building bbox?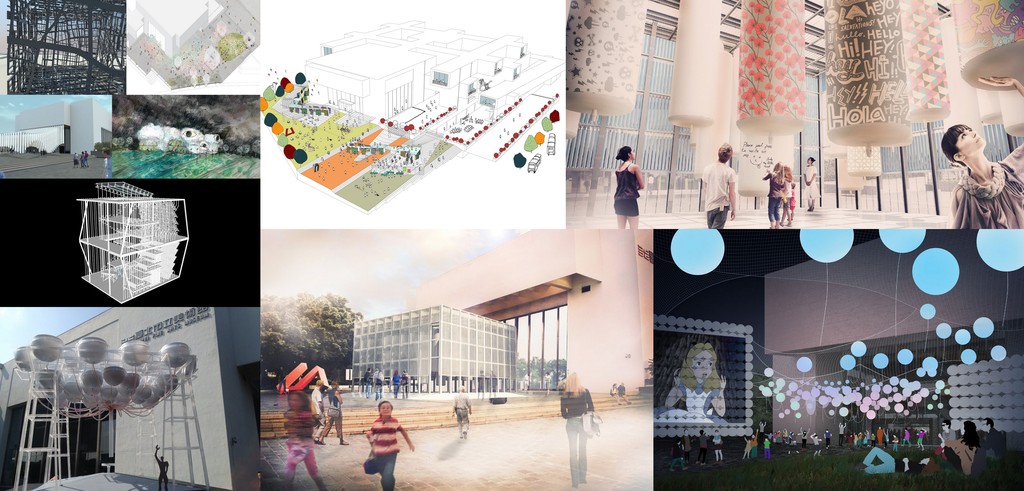
764:229:1023:444
